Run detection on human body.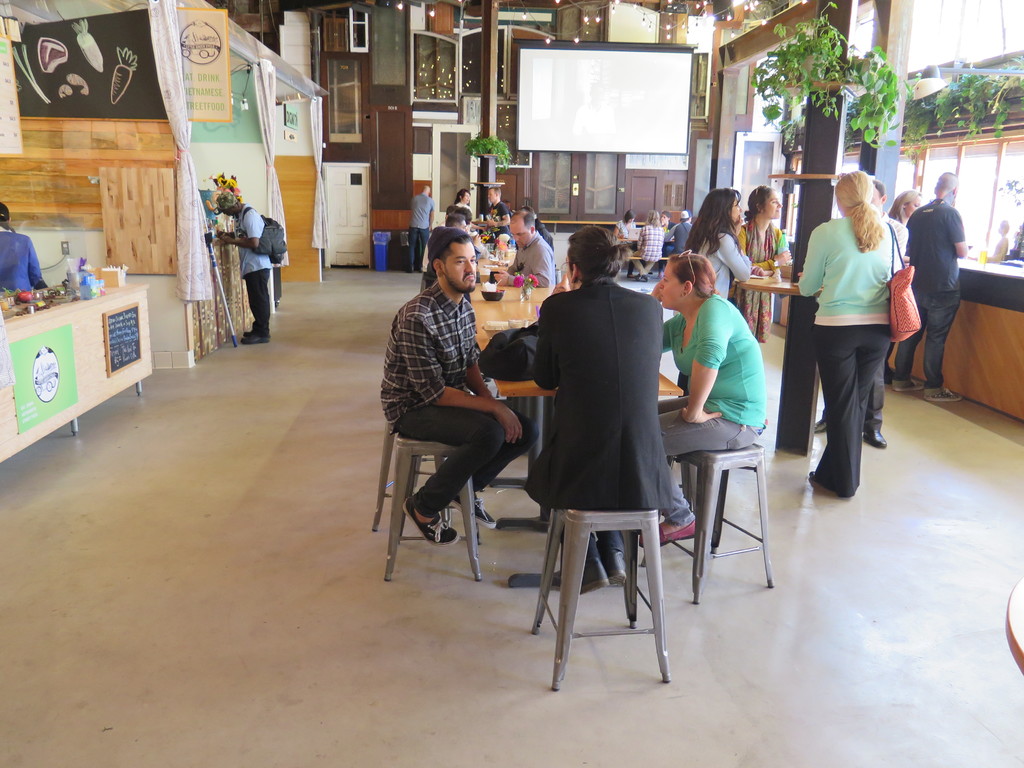
Result: <box>378,228,525,584</box>.
